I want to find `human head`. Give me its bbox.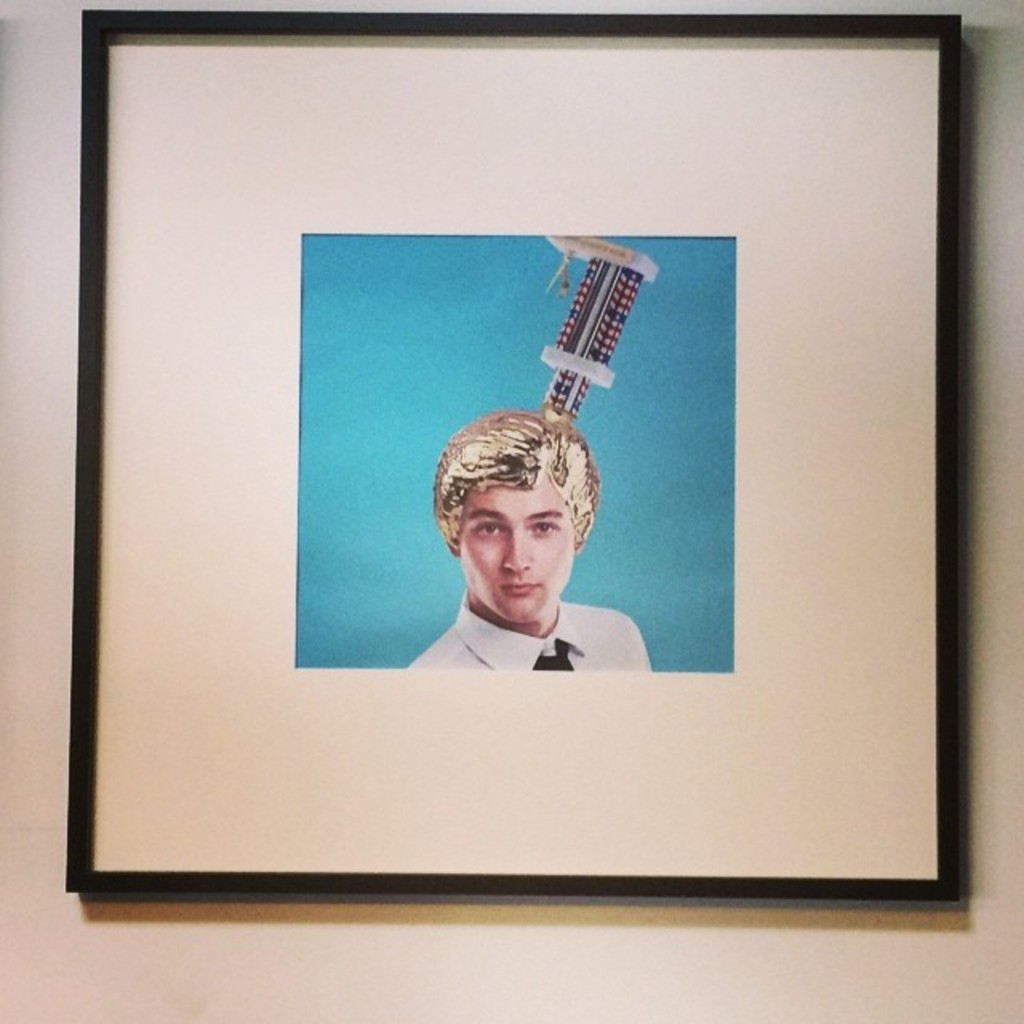
430,406,581,635.
